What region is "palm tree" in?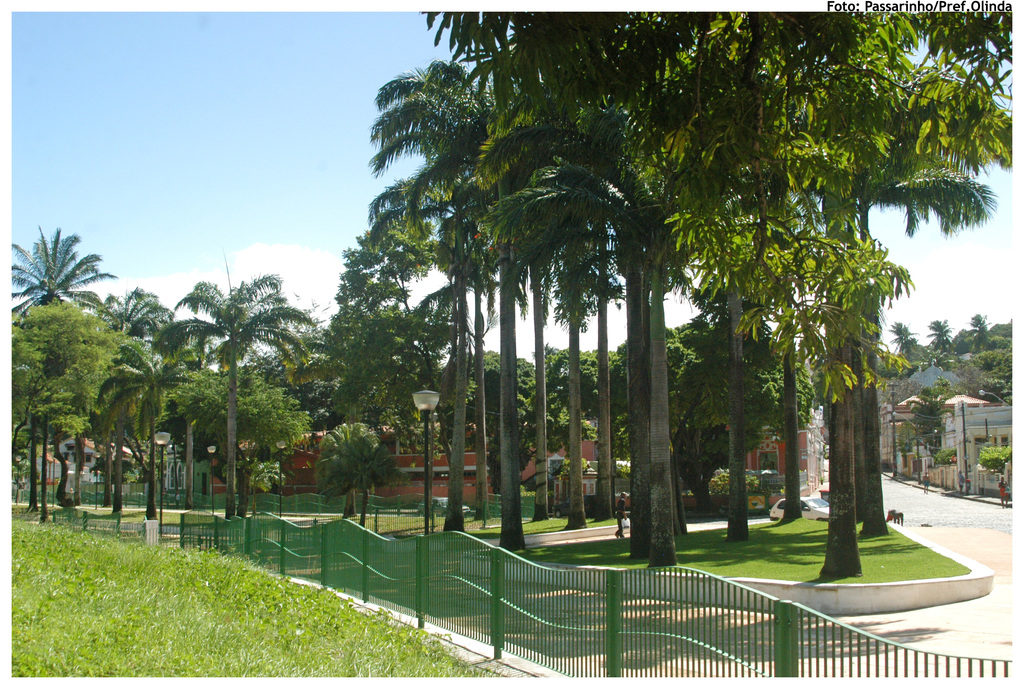
4:236:91:532.
